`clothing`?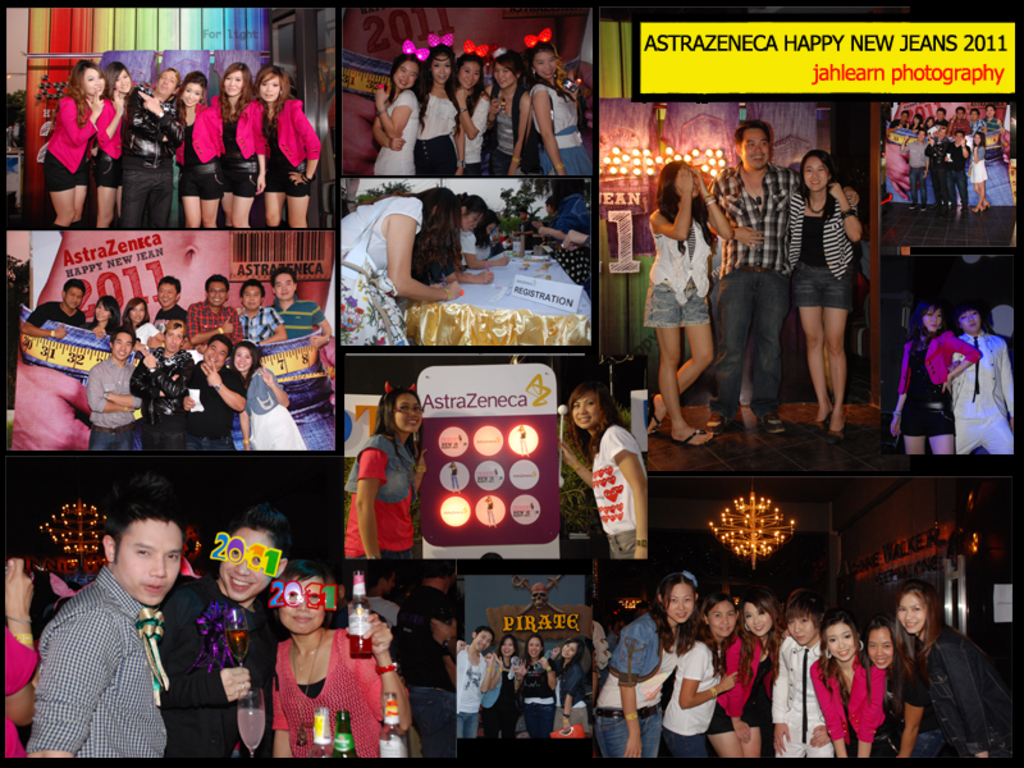
Rect(916, 124, 927, 136)
